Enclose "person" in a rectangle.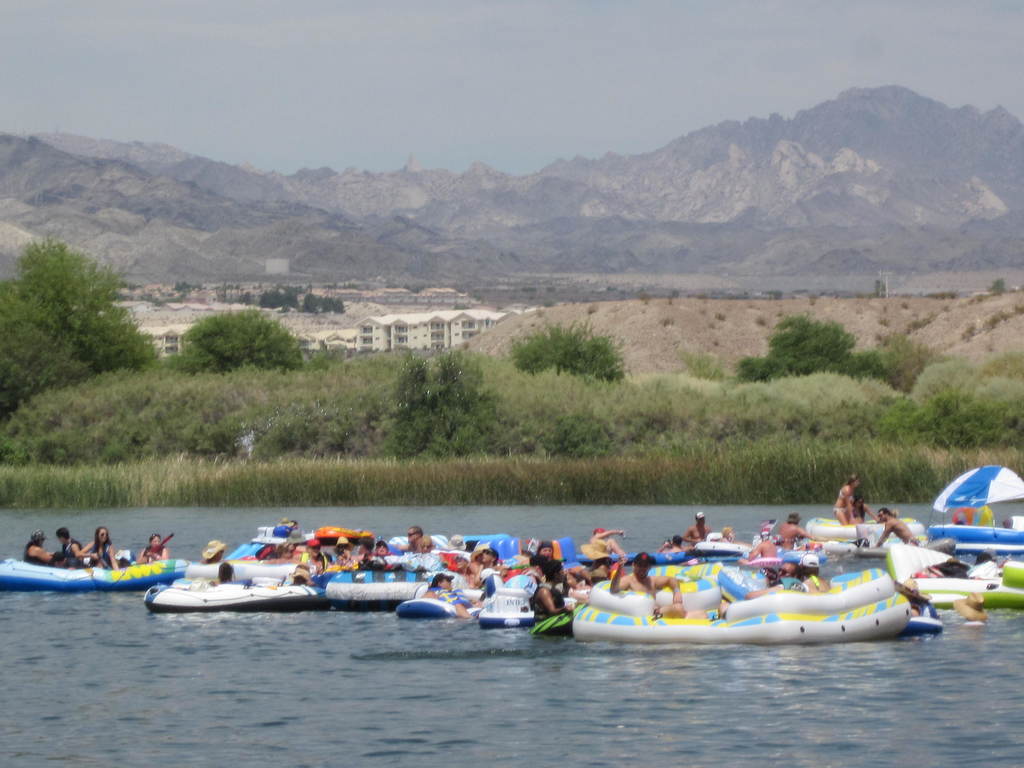
(777, 512, 817, 553).
